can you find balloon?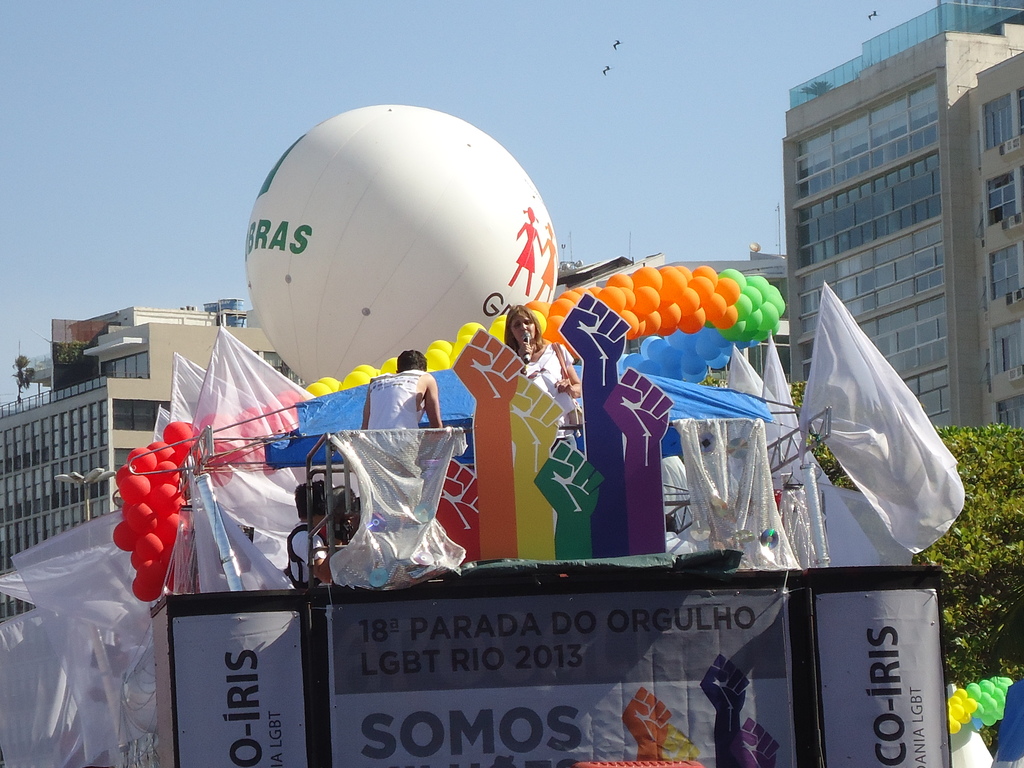
Yes, bounding box: [left=694, top=276, right=714, bottom=308].
